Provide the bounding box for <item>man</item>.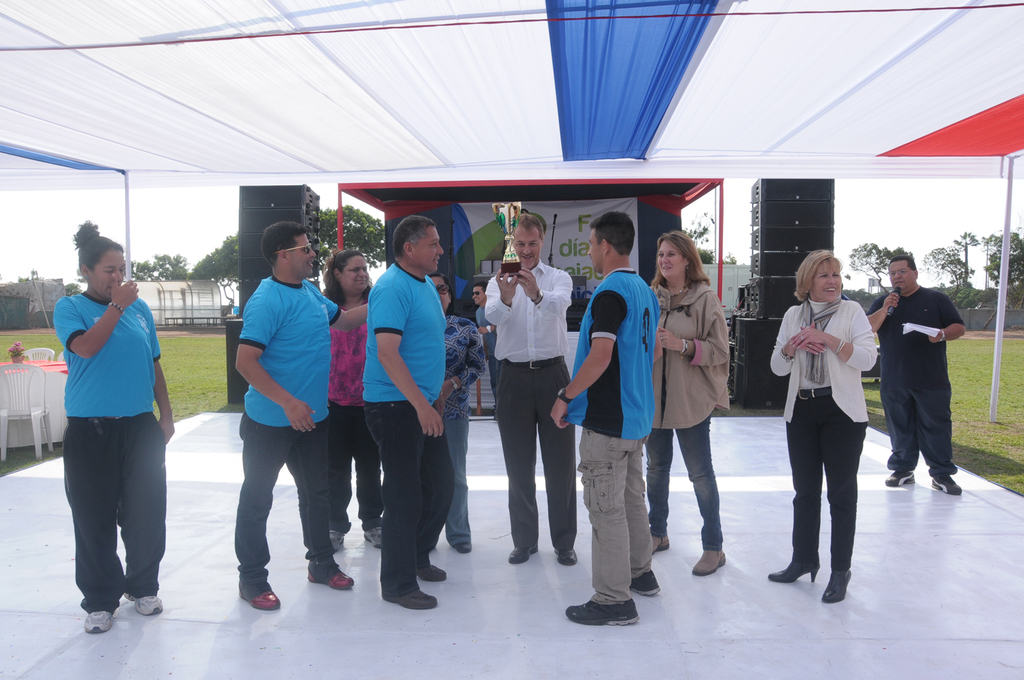
bbox=(483, 212, 576, 570).
